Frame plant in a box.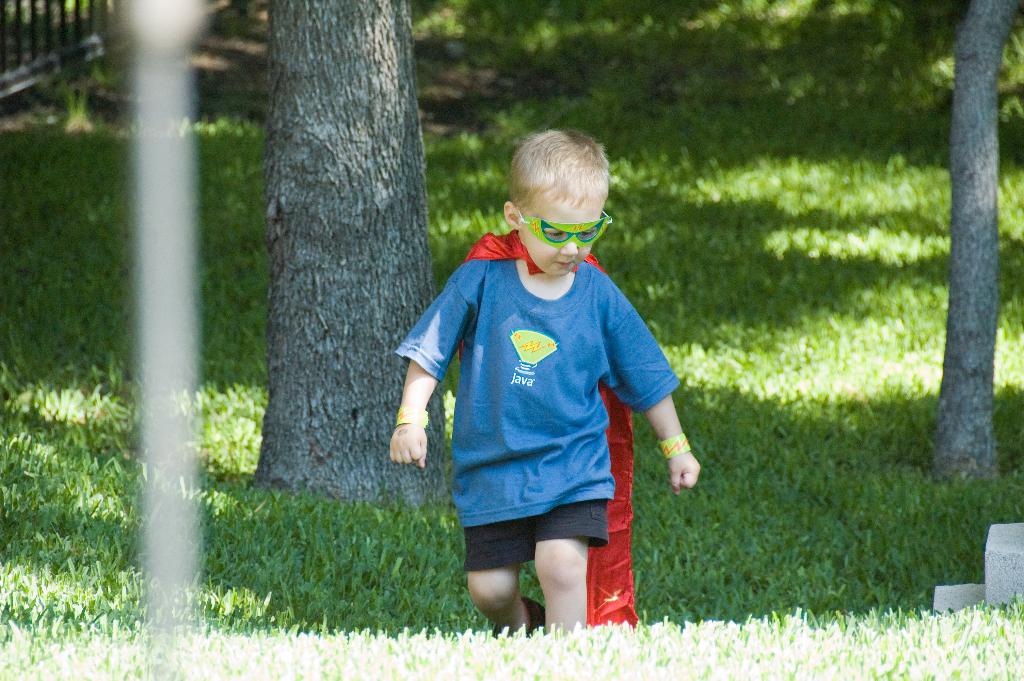
left=779, top=605, right=816, bottom=643.
